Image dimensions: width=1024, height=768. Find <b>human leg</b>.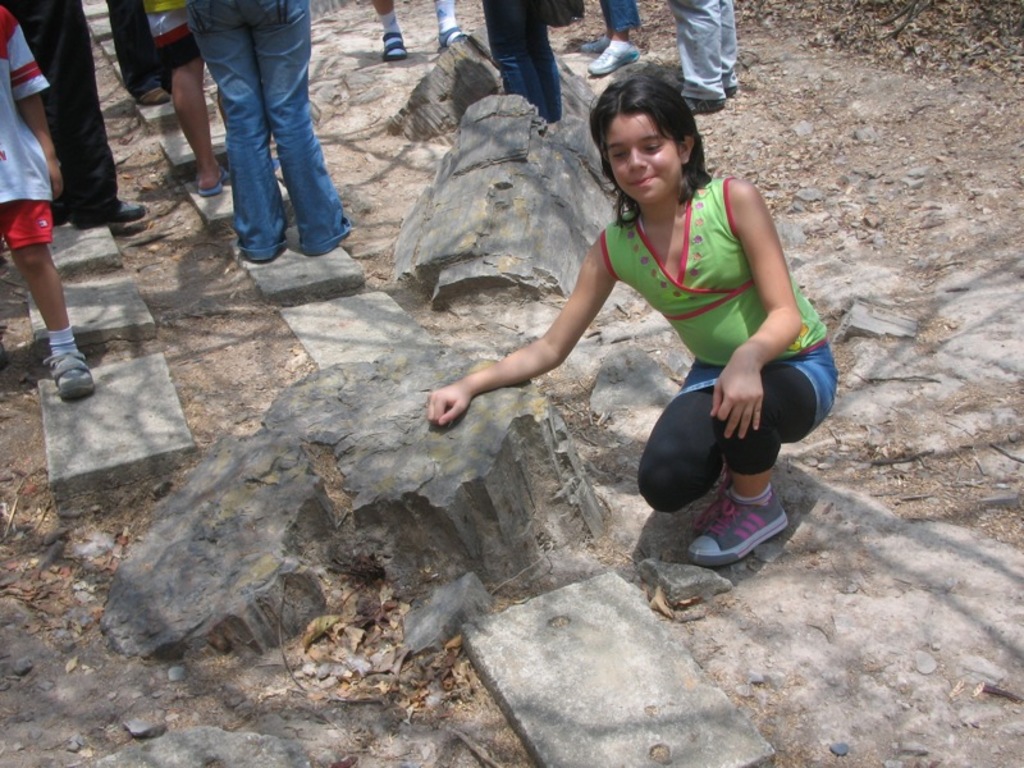
bbox(233, 0, 356, 252).
